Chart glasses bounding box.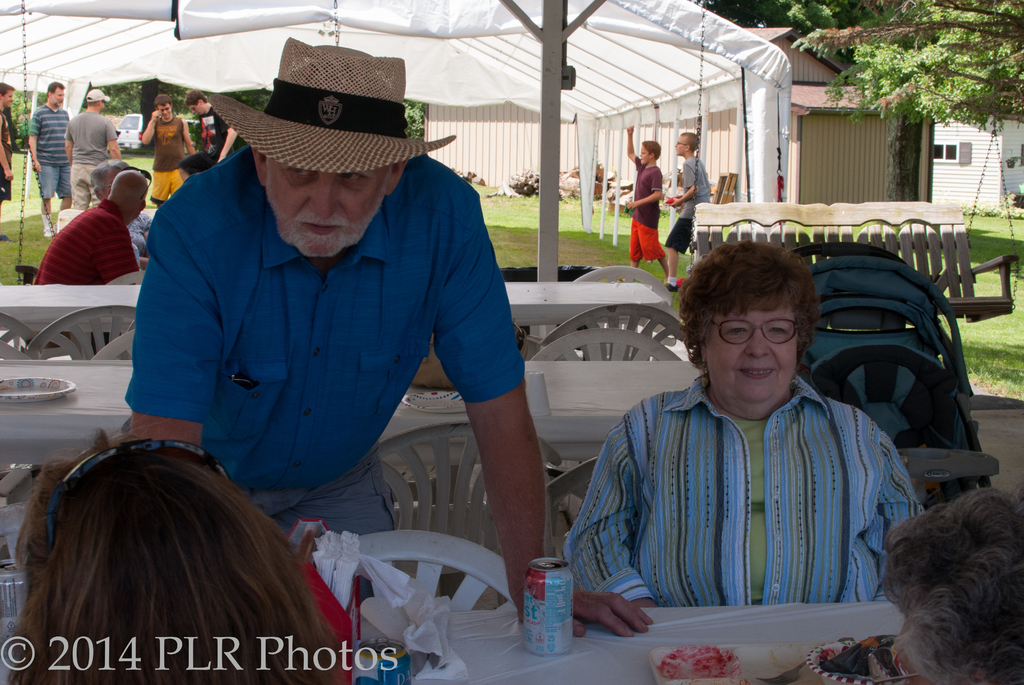
Charted: {"x1": 711, "y1": 319, "x2": 799, "y2": 347}.
